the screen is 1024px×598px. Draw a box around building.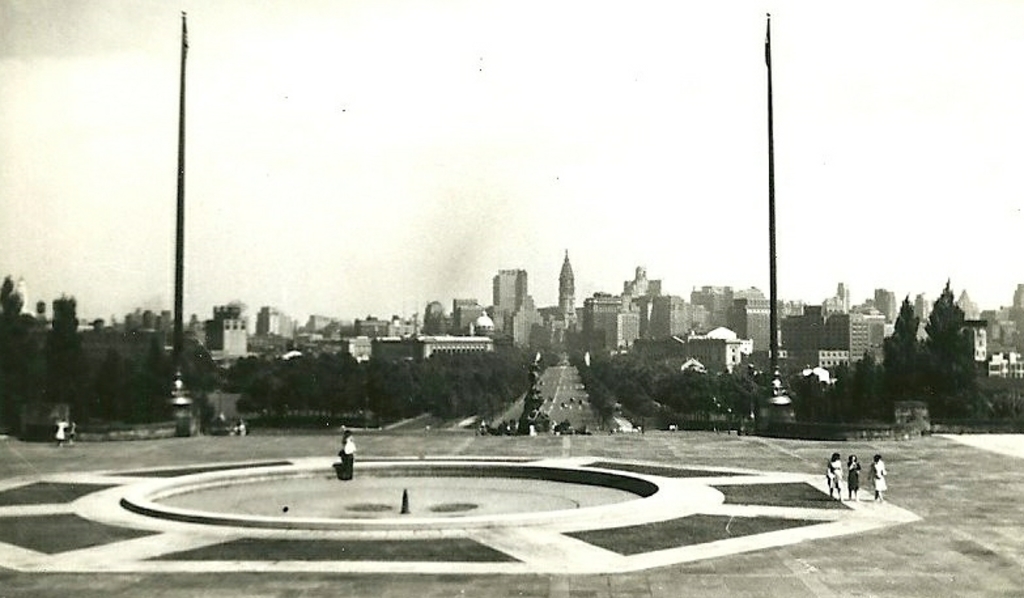
box(730, 300, 776, 351).
